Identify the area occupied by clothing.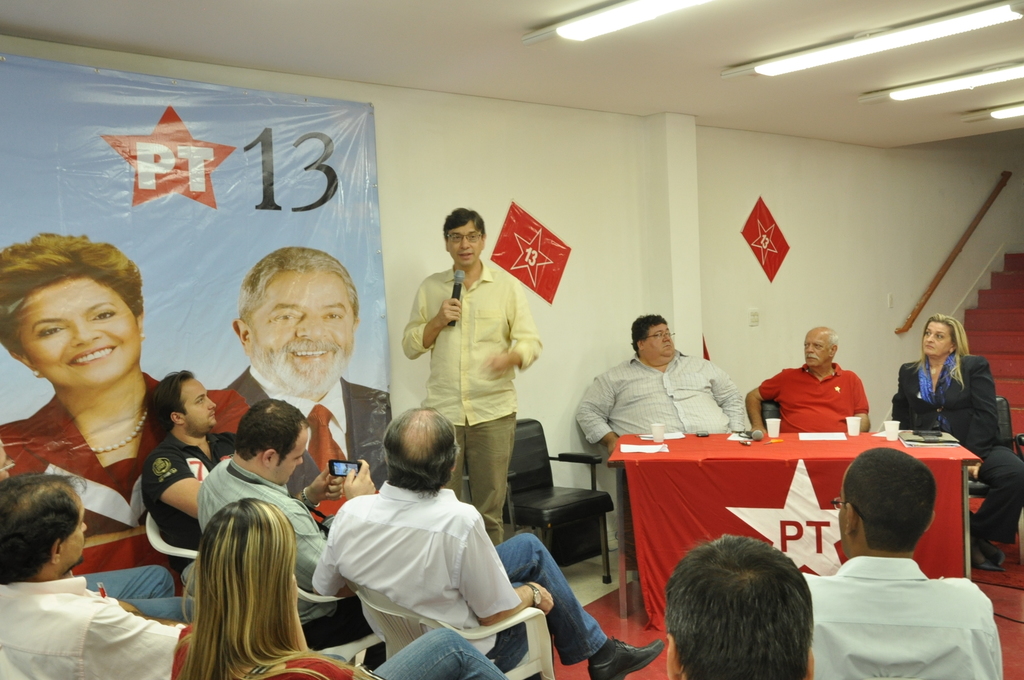
Area: l=194, t=449, r=372, b=649.
